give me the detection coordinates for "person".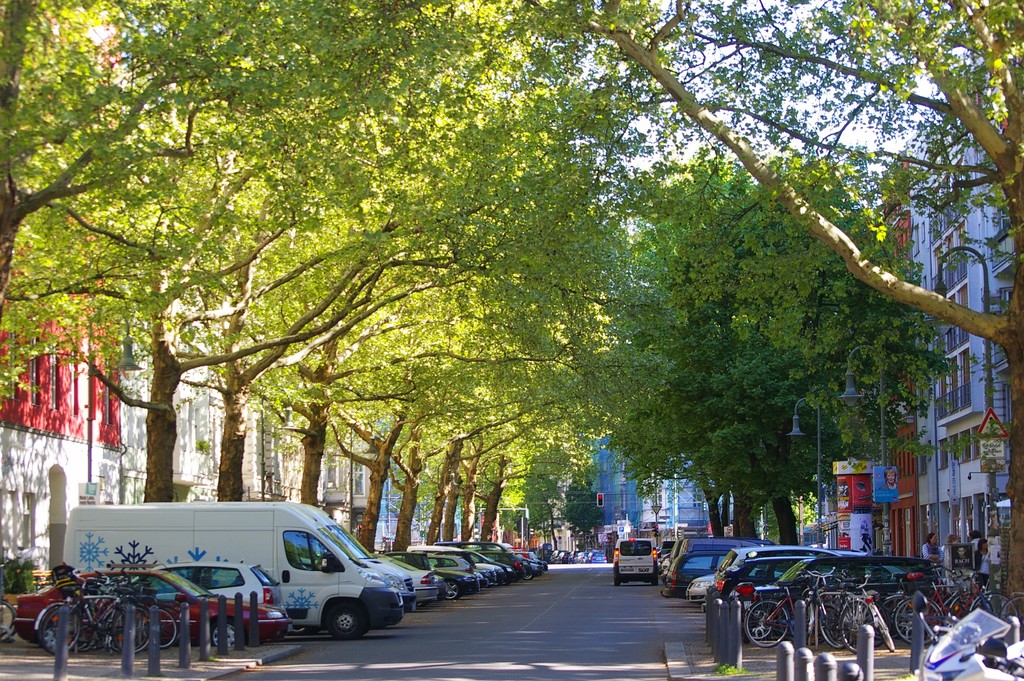
box(920, 532, 943, 562).
